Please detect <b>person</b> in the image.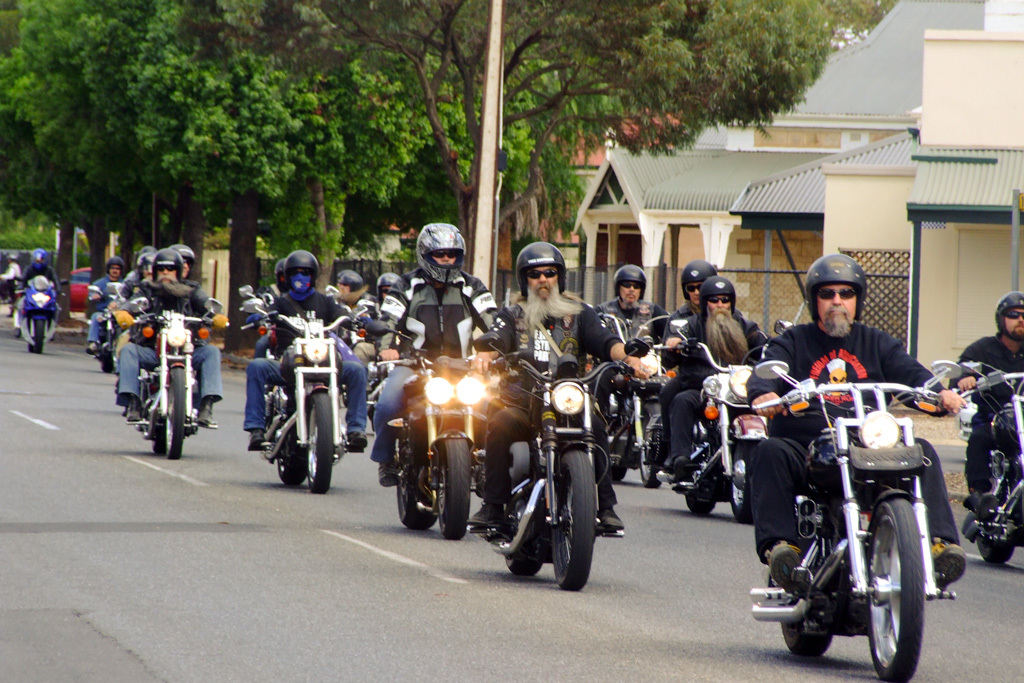
crop(664, 272, 768, 475).
